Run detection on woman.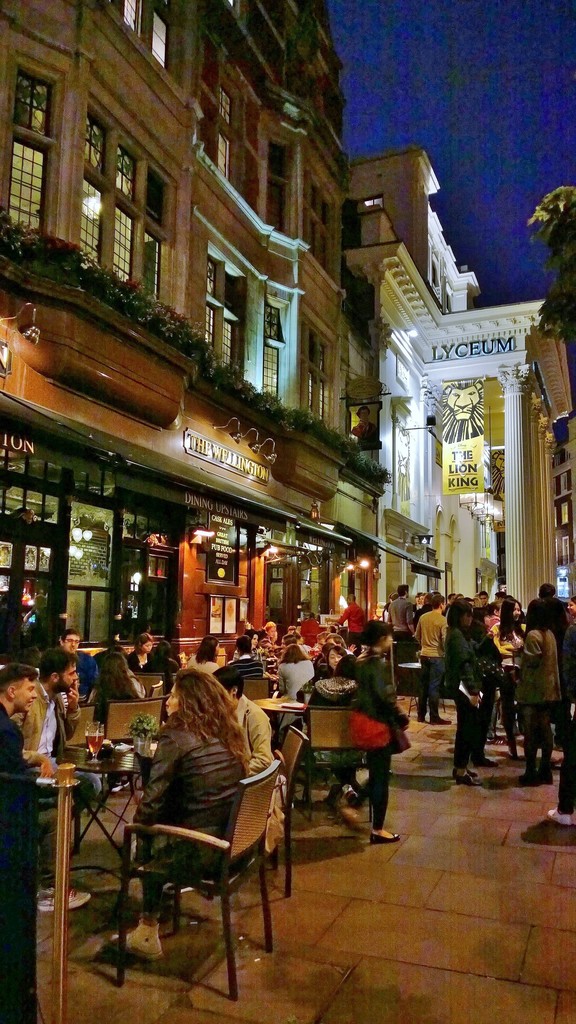
Result: pyautogui.locateOnScreen(271, 644, 315, 737).
